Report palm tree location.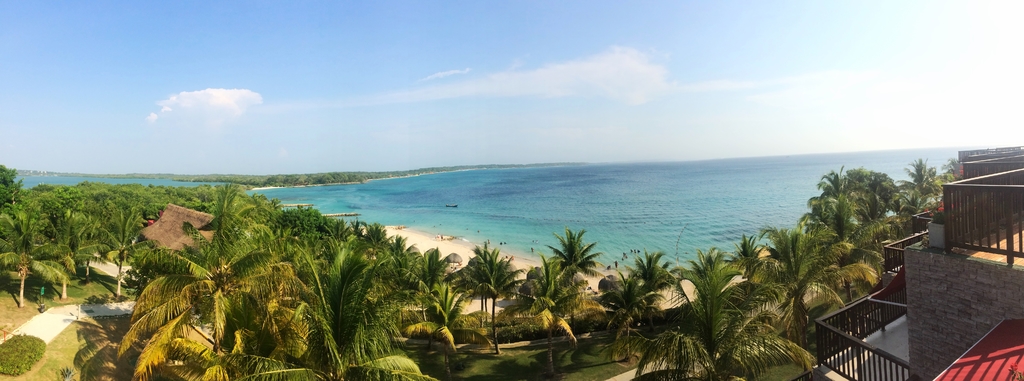
Report: (left=539, top=226, right=609, bottom=309).
